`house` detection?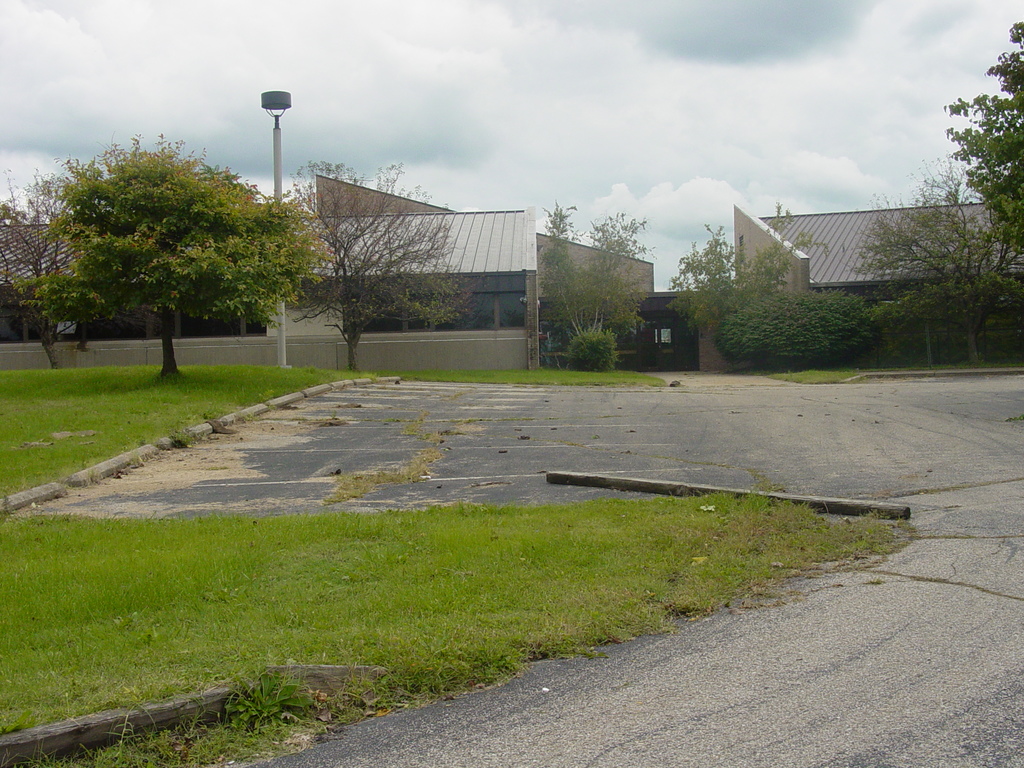
(0,207,540,375)
